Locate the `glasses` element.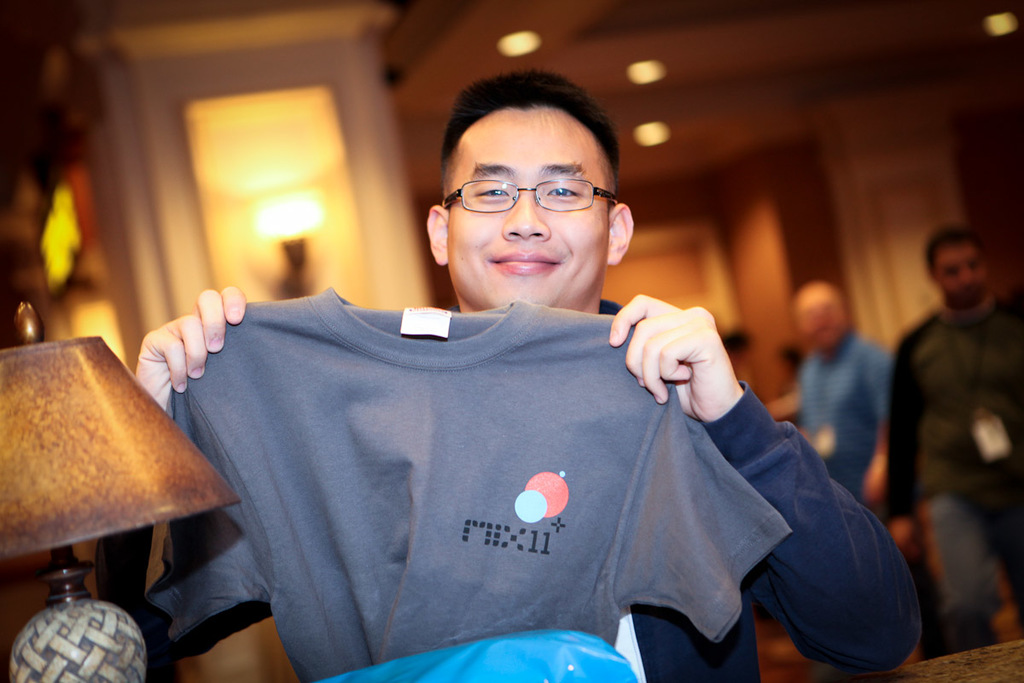
Element bbox: 439:161:625:225.
